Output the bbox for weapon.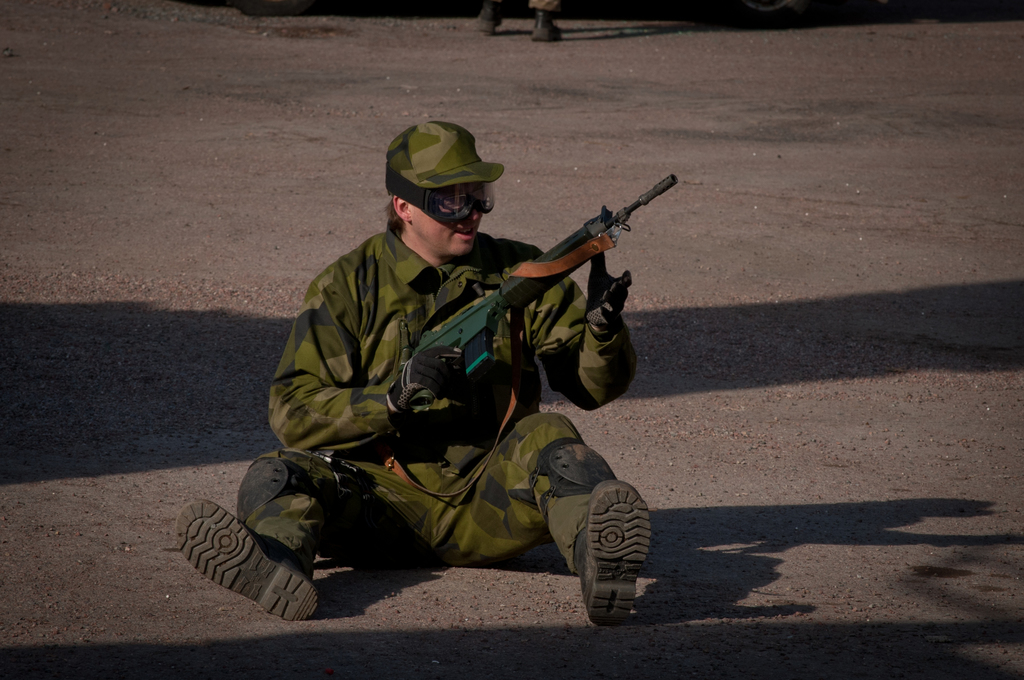
pyautogui.locateOnScreen(374, 171, 680, 501).
